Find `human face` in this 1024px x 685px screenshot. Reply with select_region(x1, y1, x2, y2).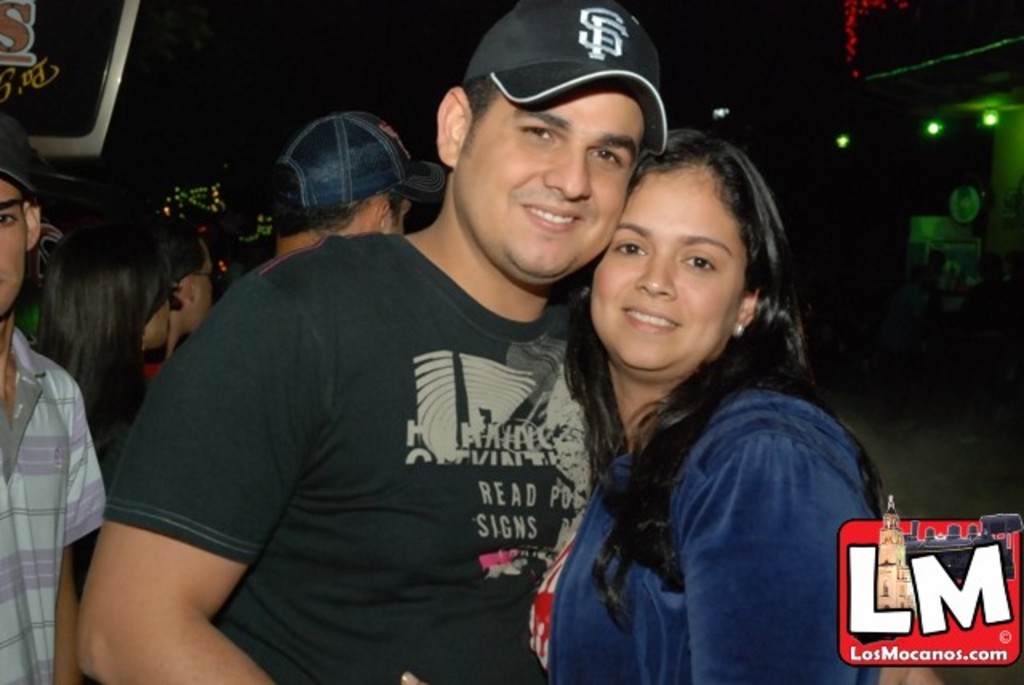
select_region(187, 251, 213, 326).
